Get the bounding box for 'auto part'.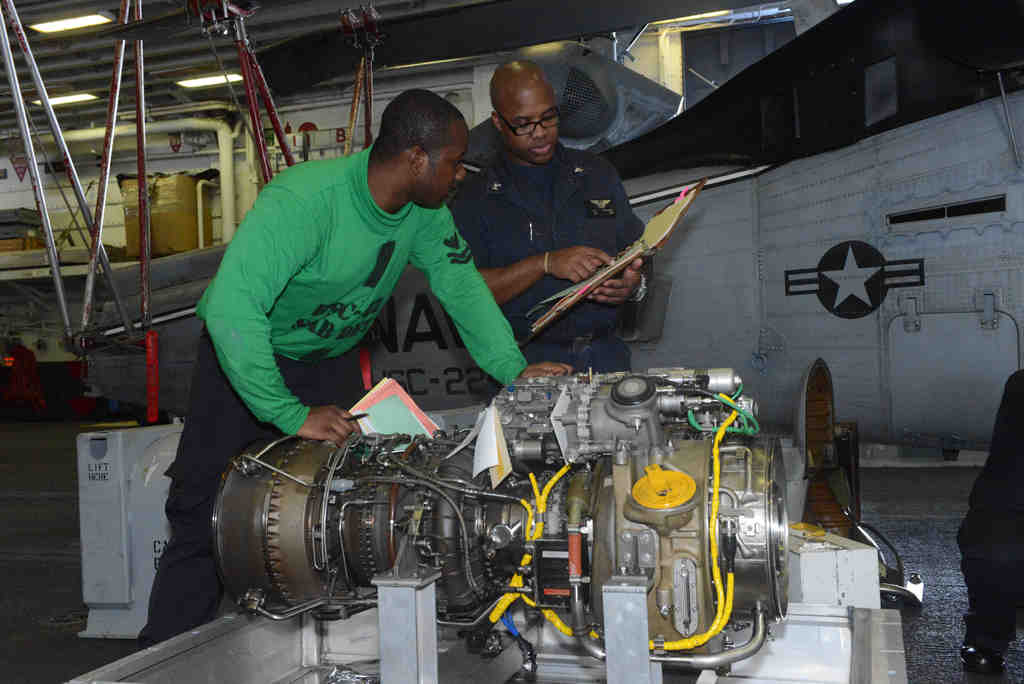
792 362 931 603.
